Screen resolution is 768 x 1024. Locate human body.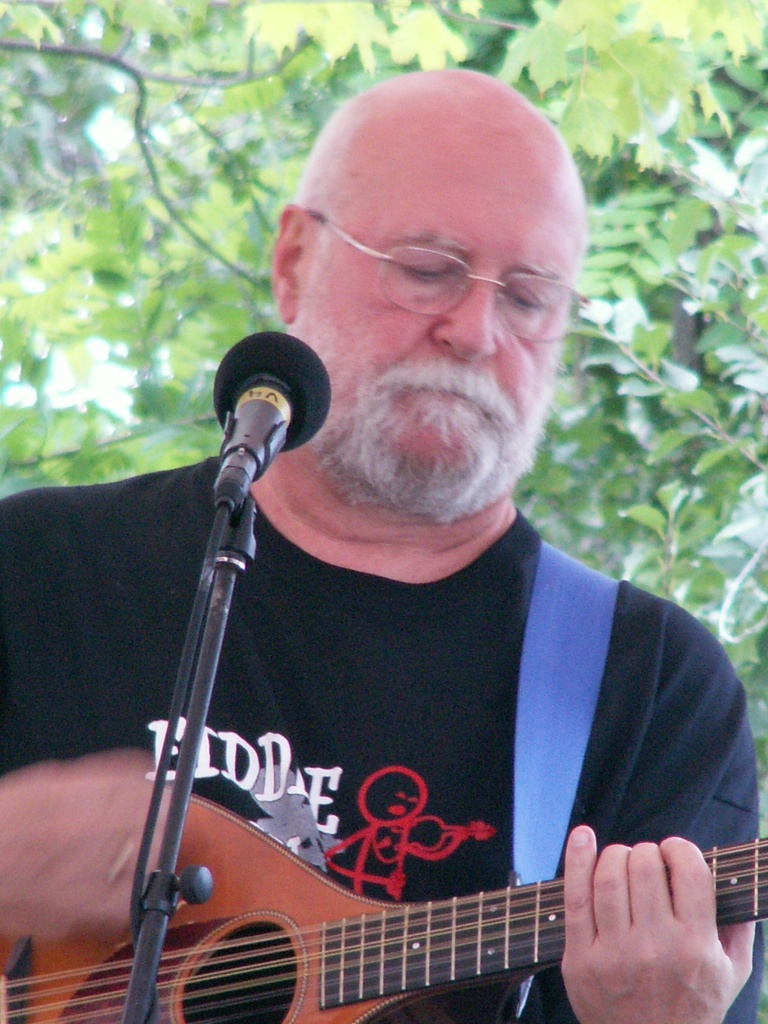
box=[0, 60, 760, 1023].
